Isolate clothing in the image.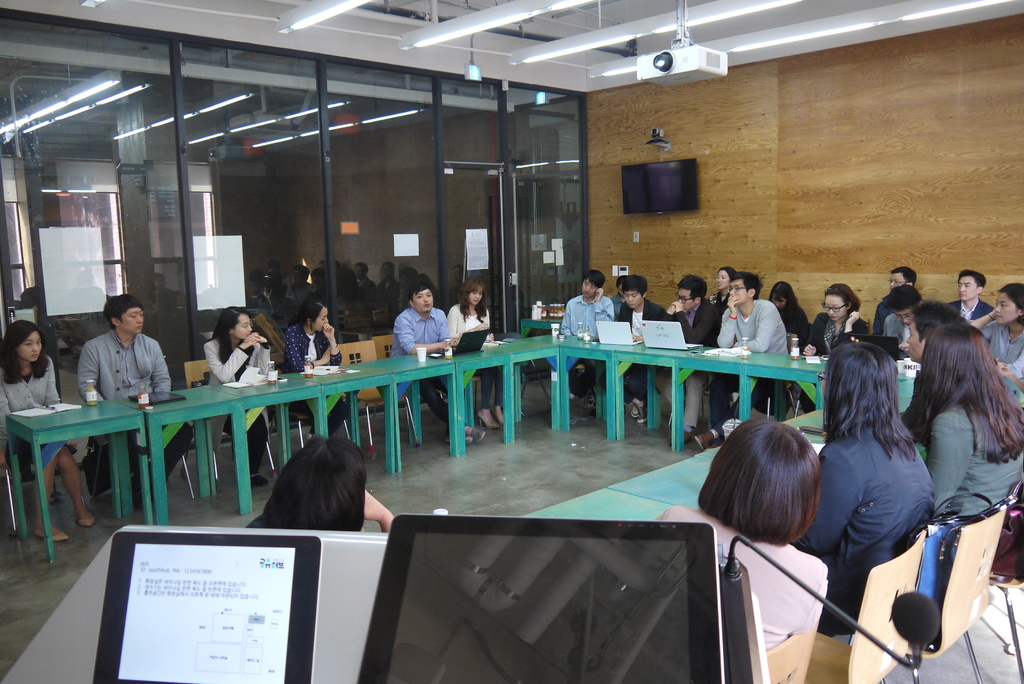
Isolated region: 562,294,612,396.
